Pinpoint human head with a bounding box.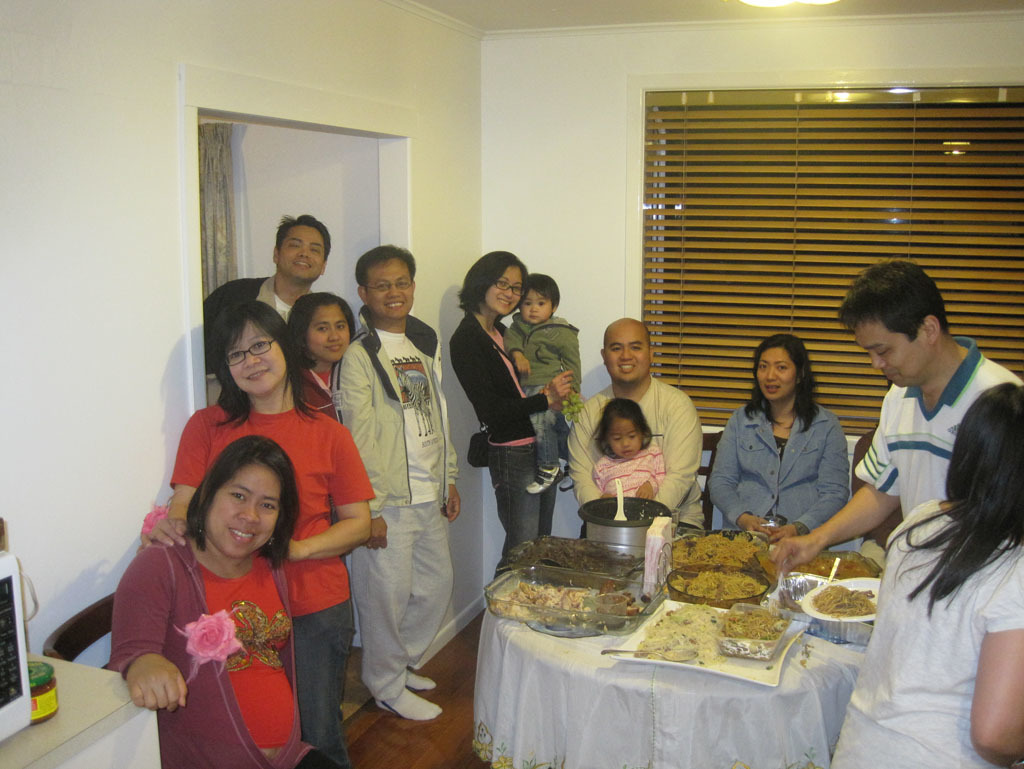
bbox=(352, 242, 418, 325).
